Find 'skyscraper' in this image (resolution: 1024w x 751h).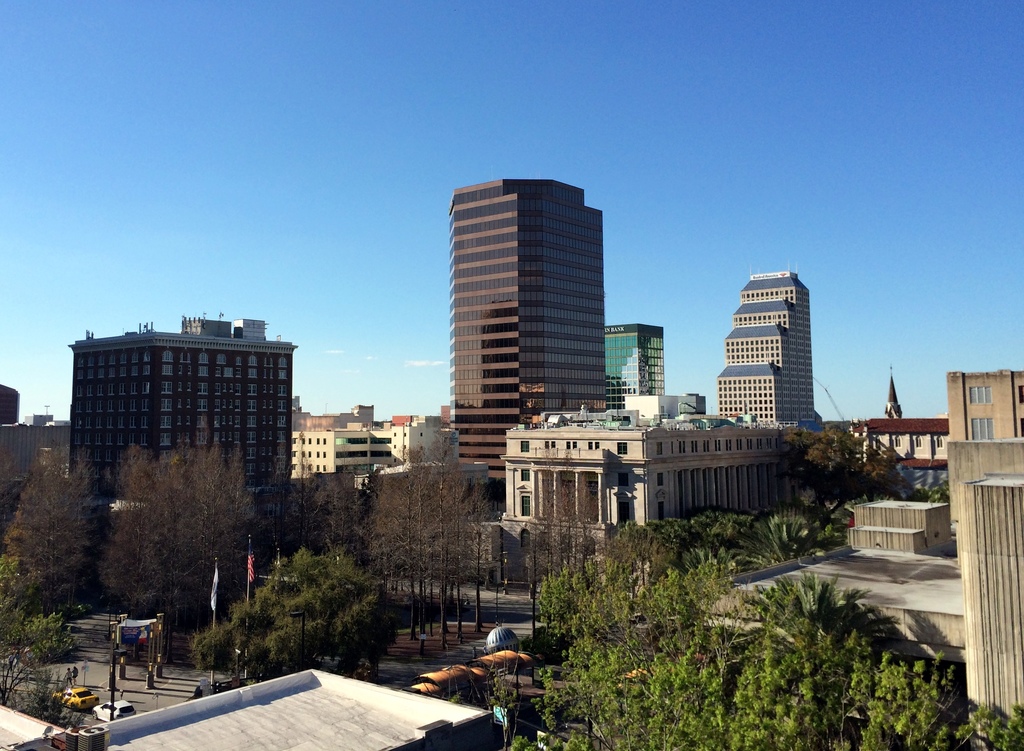
(717, 273, 812, 424).
